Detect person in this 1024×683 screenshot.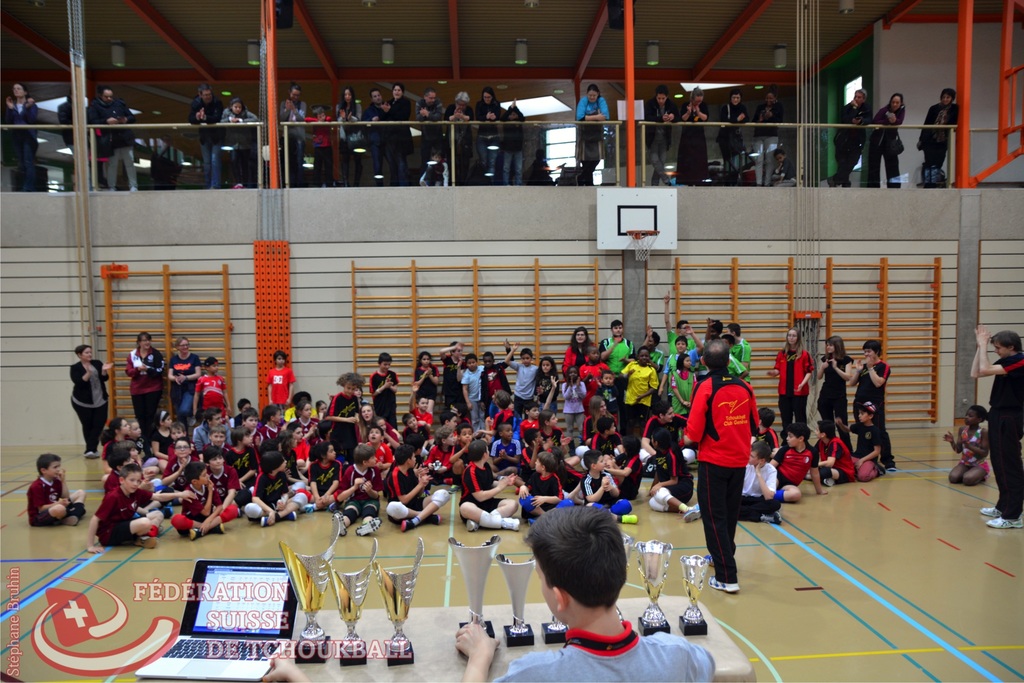
Detection: {"left": 660, "top": 293, "right": 698, "bottom": 370}.
